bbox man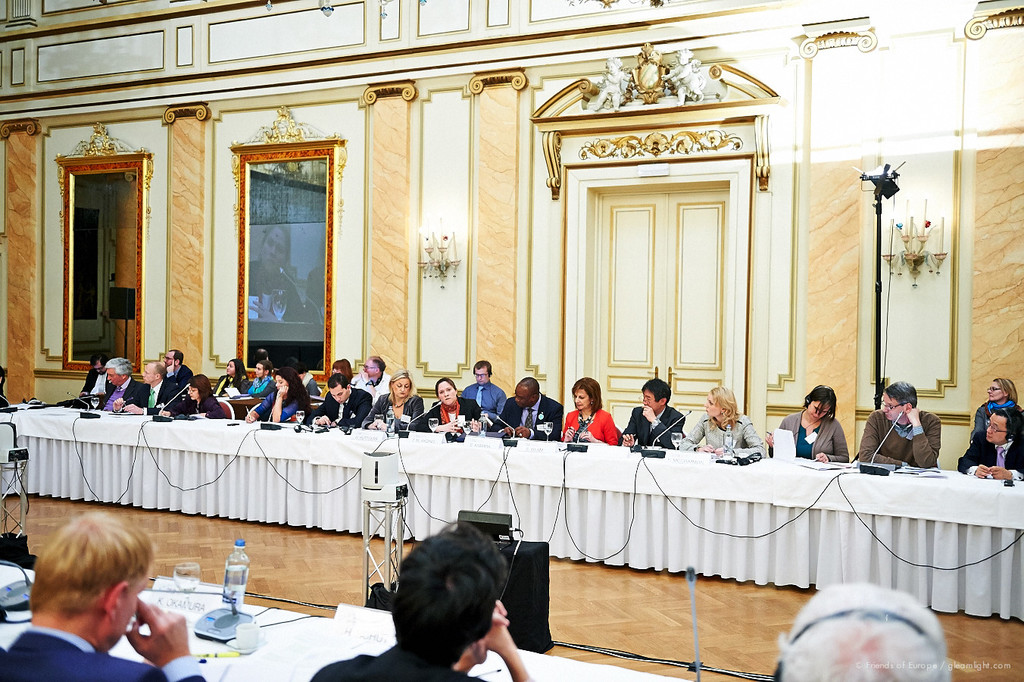
rect(306, 375, 373, 426)
